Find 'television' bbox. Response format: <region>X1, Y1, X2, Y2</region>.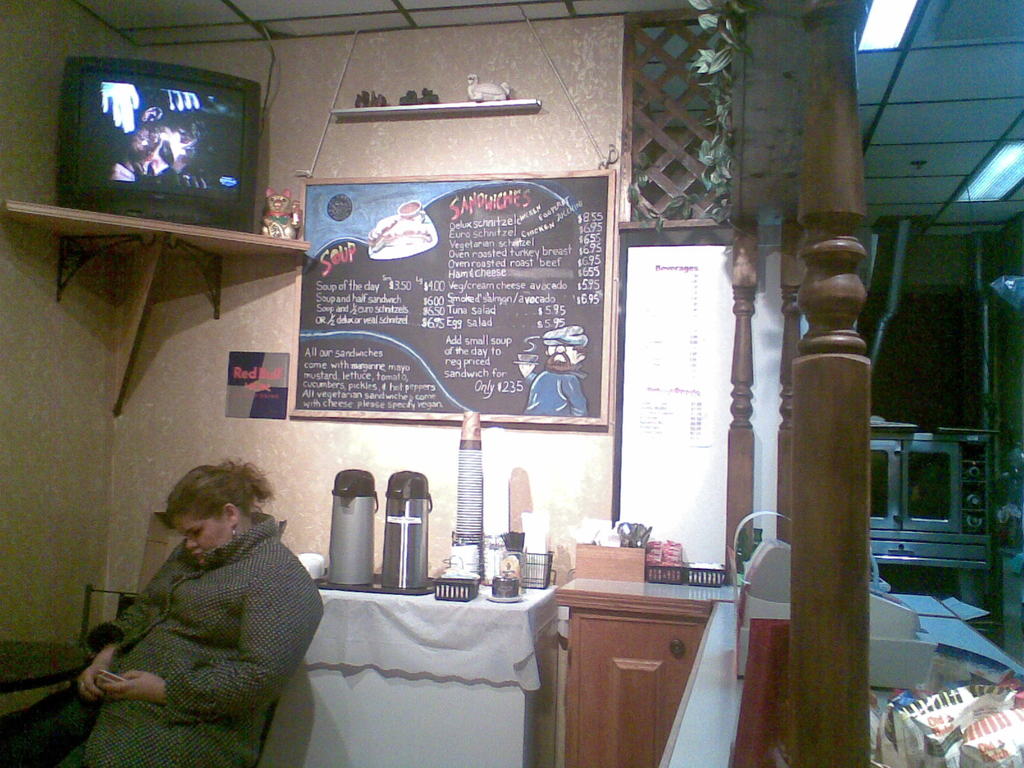
<region>61, 49, 260, 244</region>.
